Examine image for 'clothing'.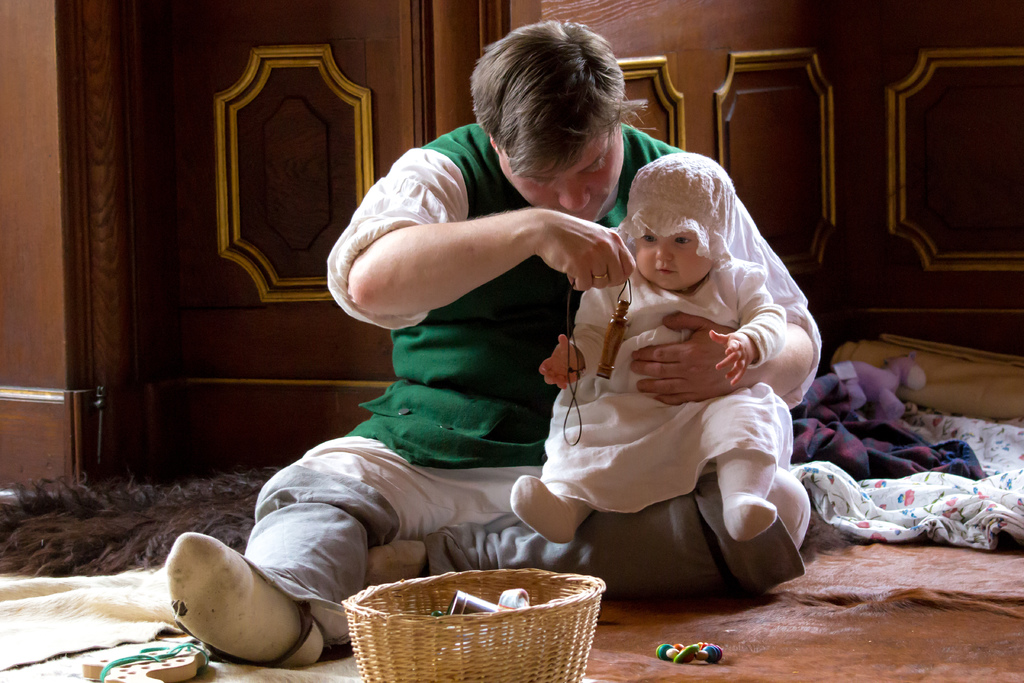
Examination result: (x1=532, y1=156, x2=790, y2=518).
